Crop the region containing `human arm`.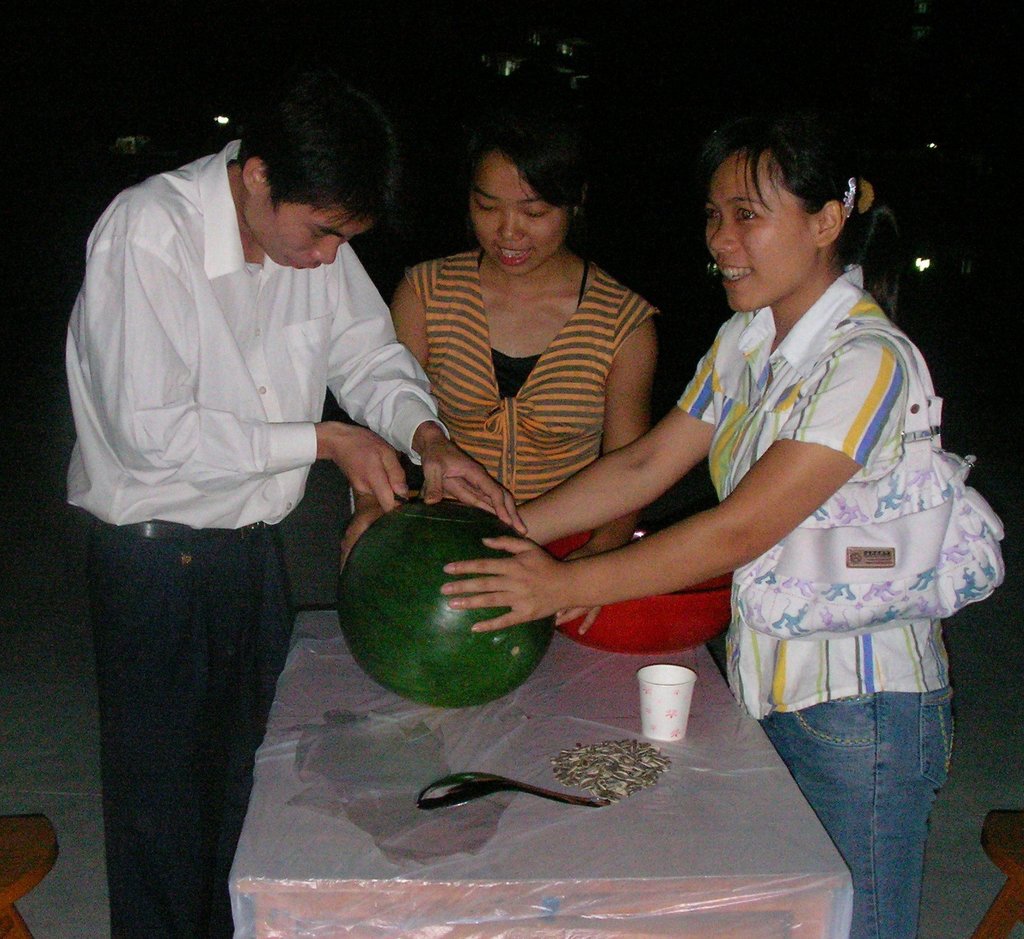
Crop region: [435,312,906,646].
